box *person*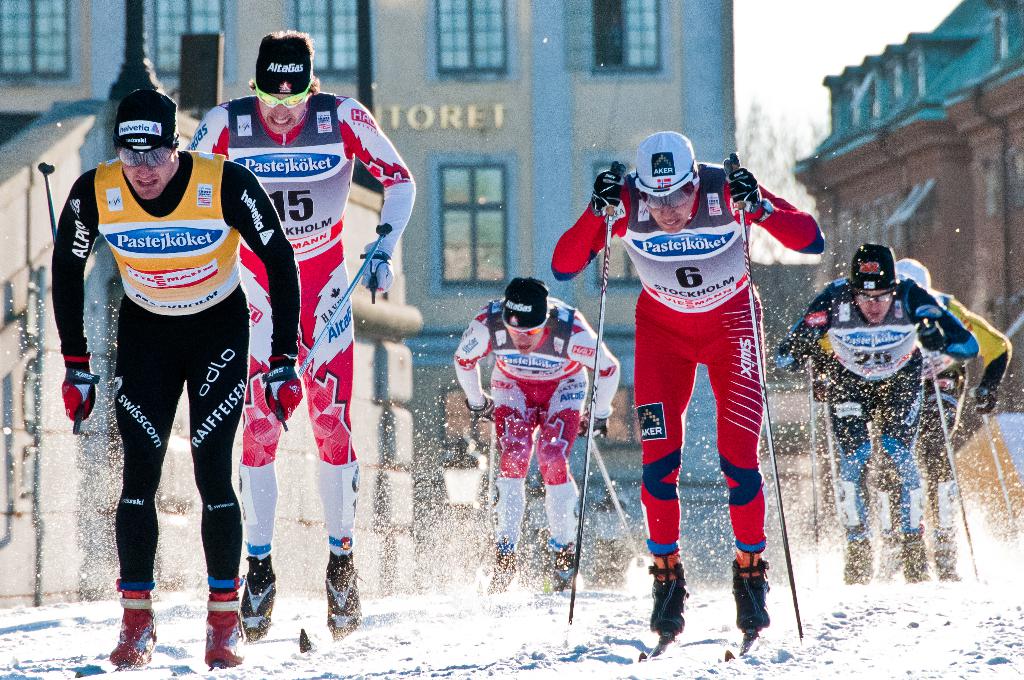
<region>774, 241, 979, 580</region>
